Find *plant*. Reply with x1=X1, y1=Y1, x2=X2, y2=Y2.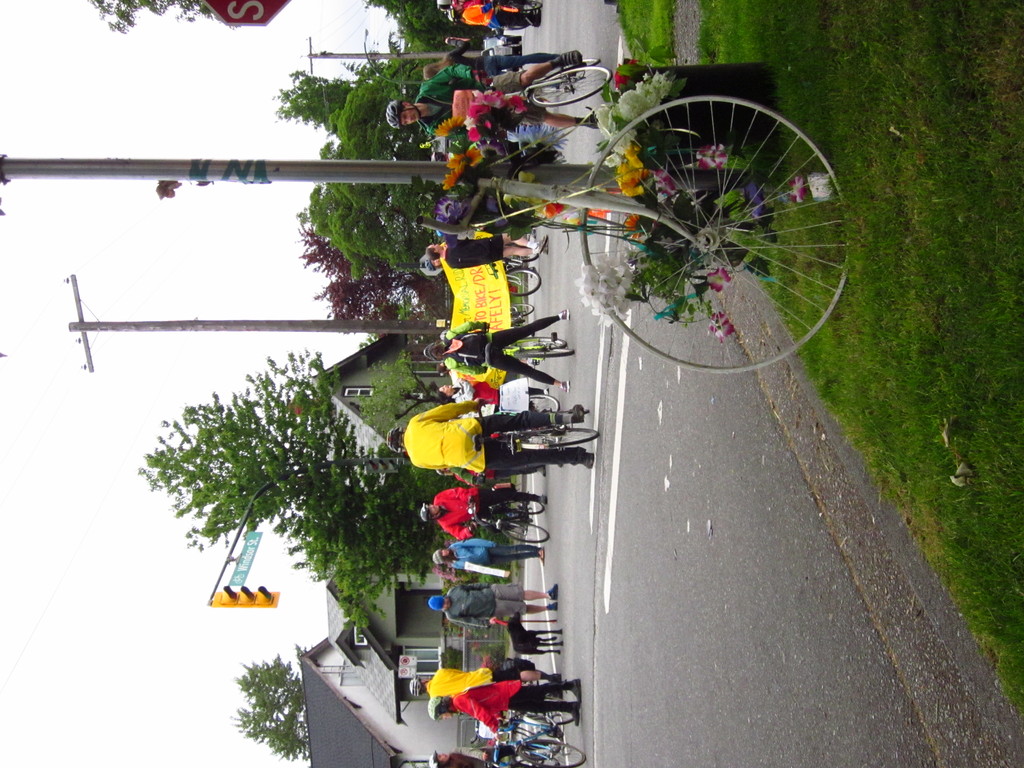
x1=574, y1=47, x2=837, y2=349.
